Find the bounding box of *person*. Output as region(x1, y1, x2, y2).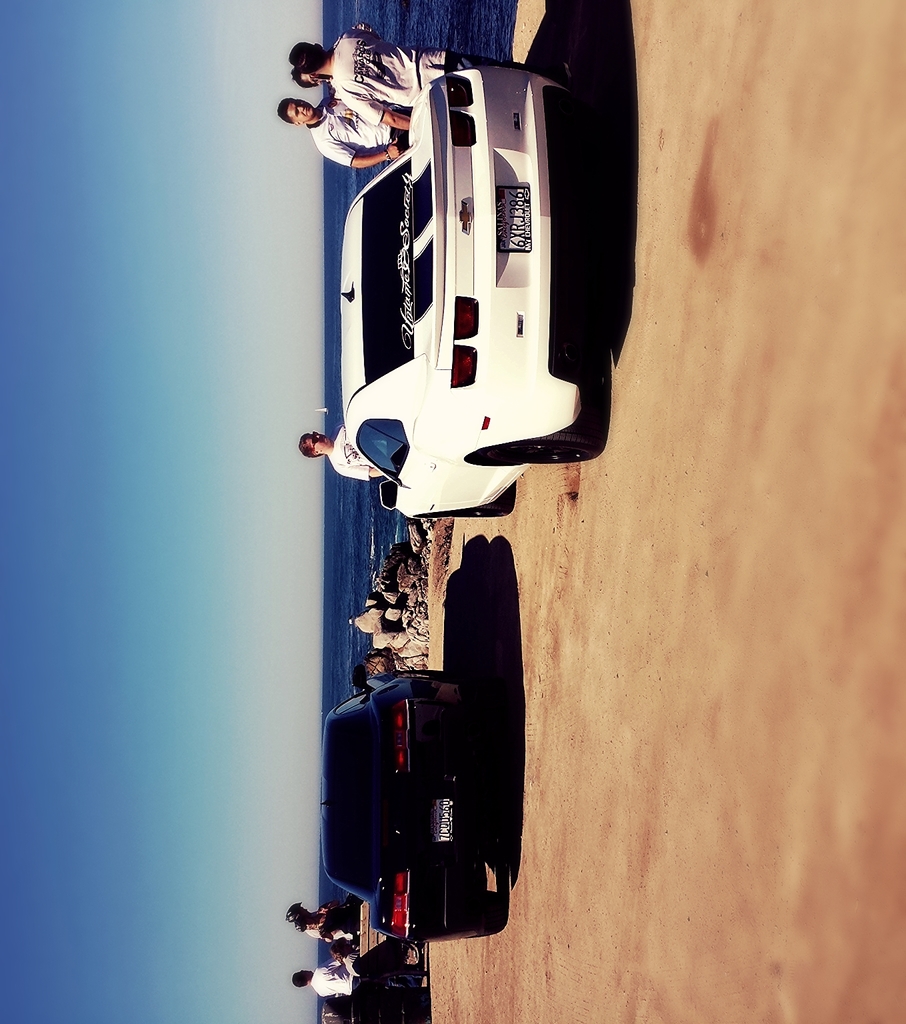
region(291, 20, 569, 139).
